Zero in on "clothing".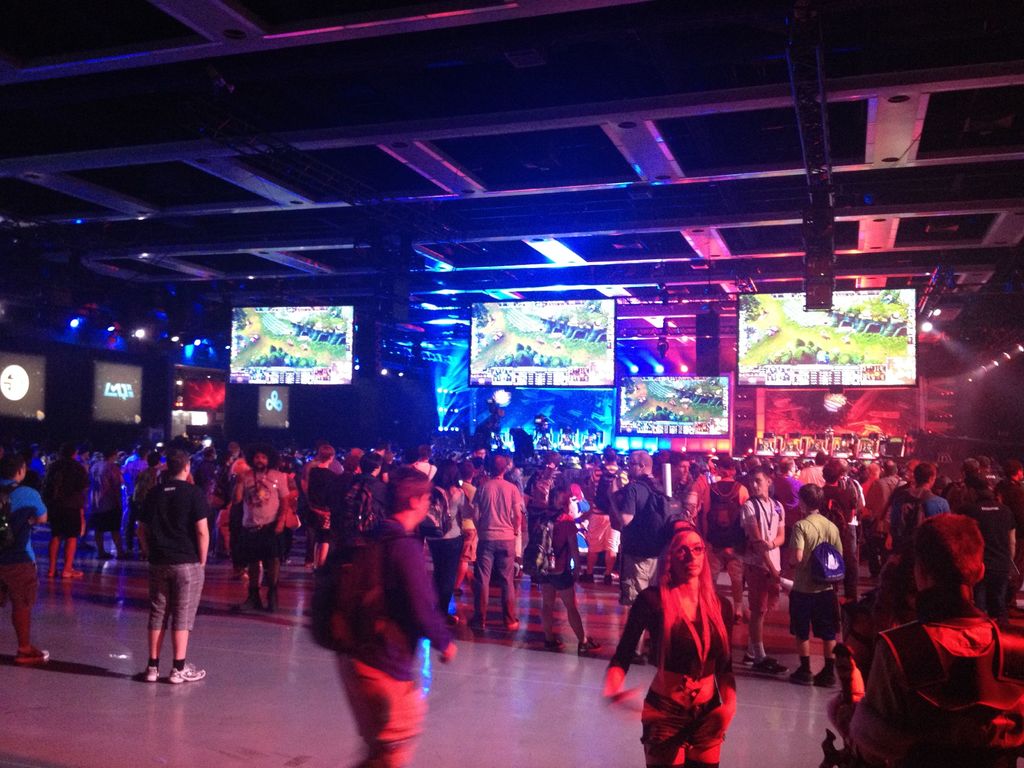
Zeroed in: bbox=[413, 461, 438, 478].
